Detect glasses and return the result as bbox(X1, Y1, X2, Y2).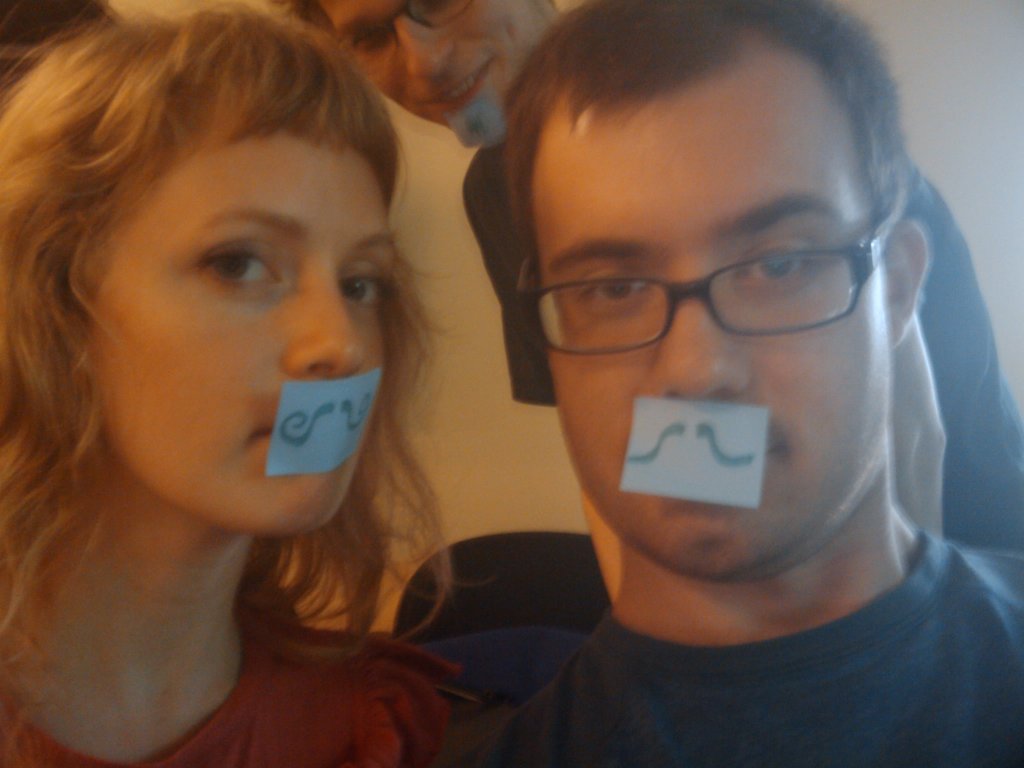
bbox(520, 201, 908, 354).
